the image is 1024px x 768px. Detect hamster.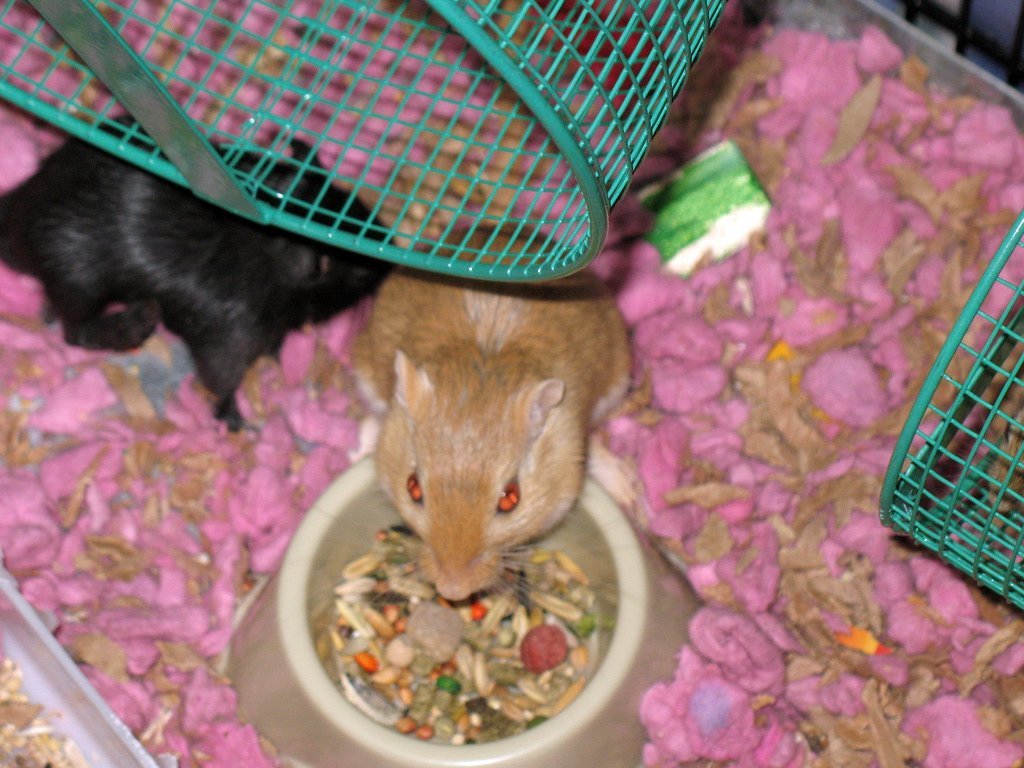
Detection: bbox(0, 109, 397, 427).
